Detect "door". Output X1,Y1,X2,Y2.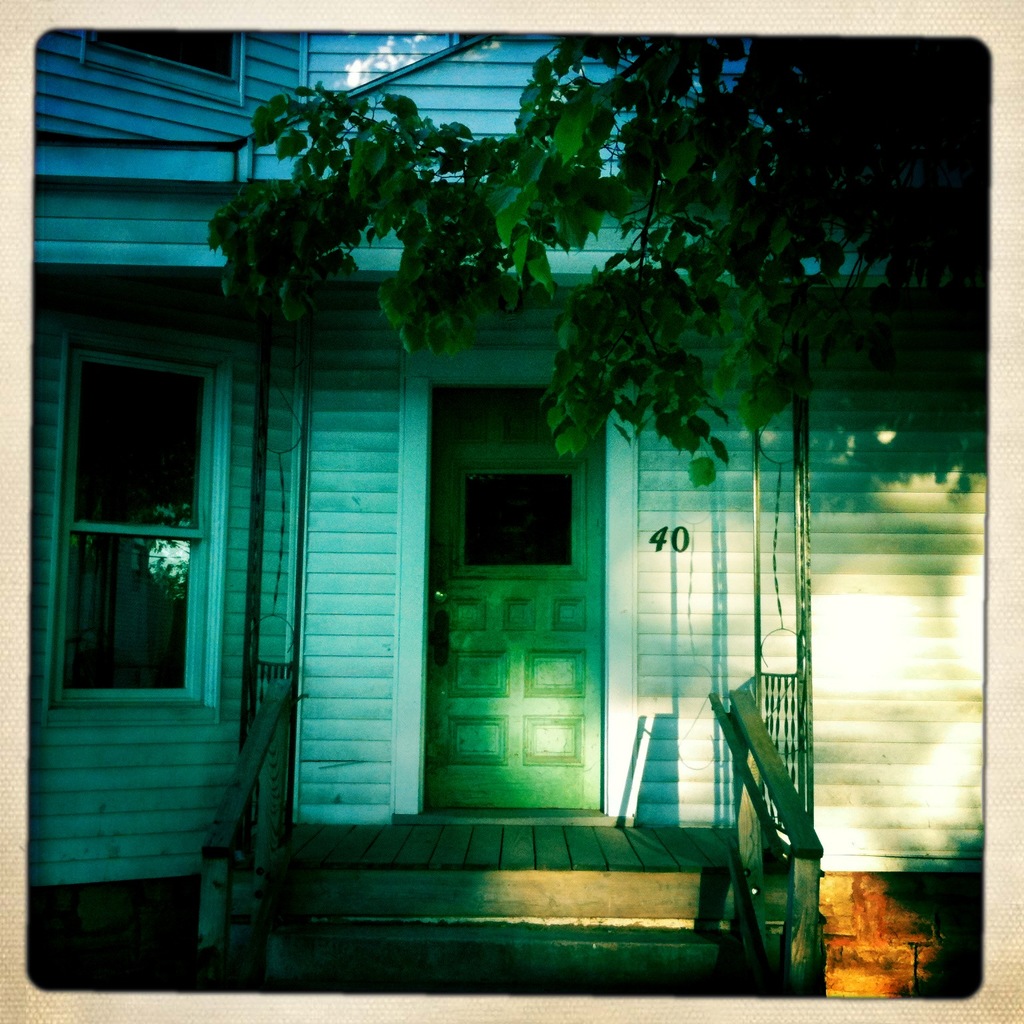
429,397,603,813.
